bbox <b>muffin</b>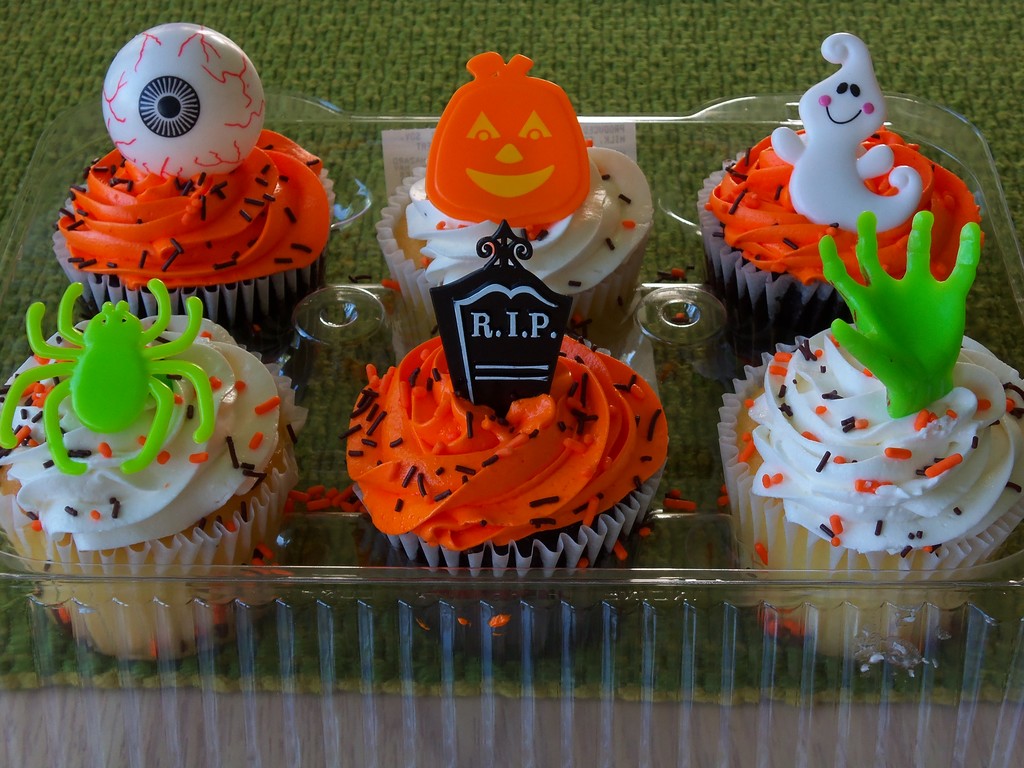
[711,207,1023,665]
